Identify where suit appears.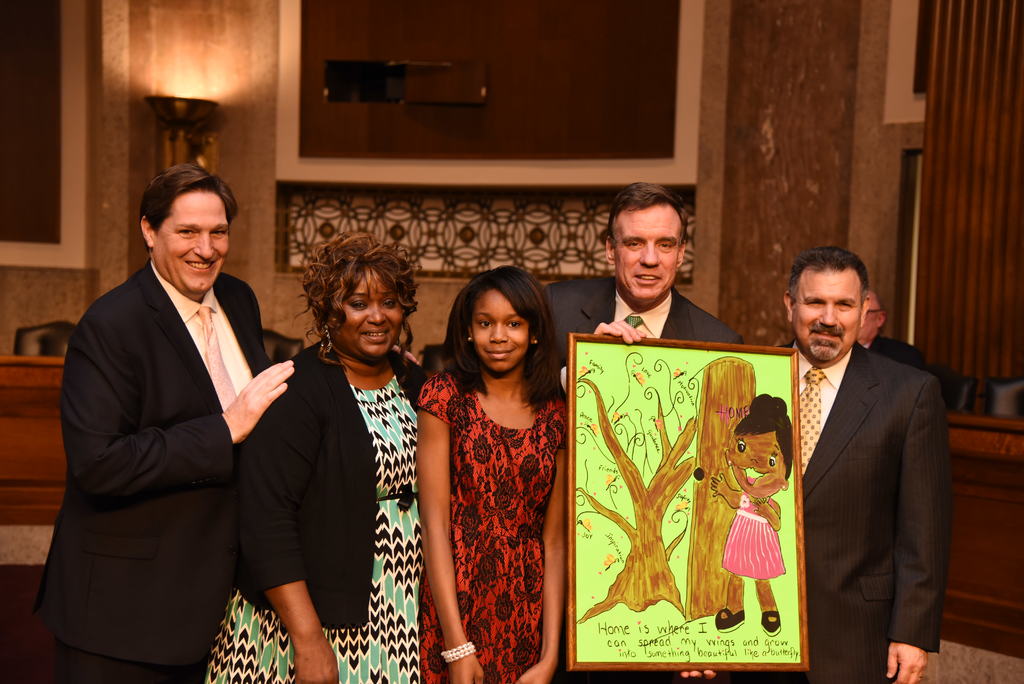
Appears at BBox(227, 335, 435, 630).
